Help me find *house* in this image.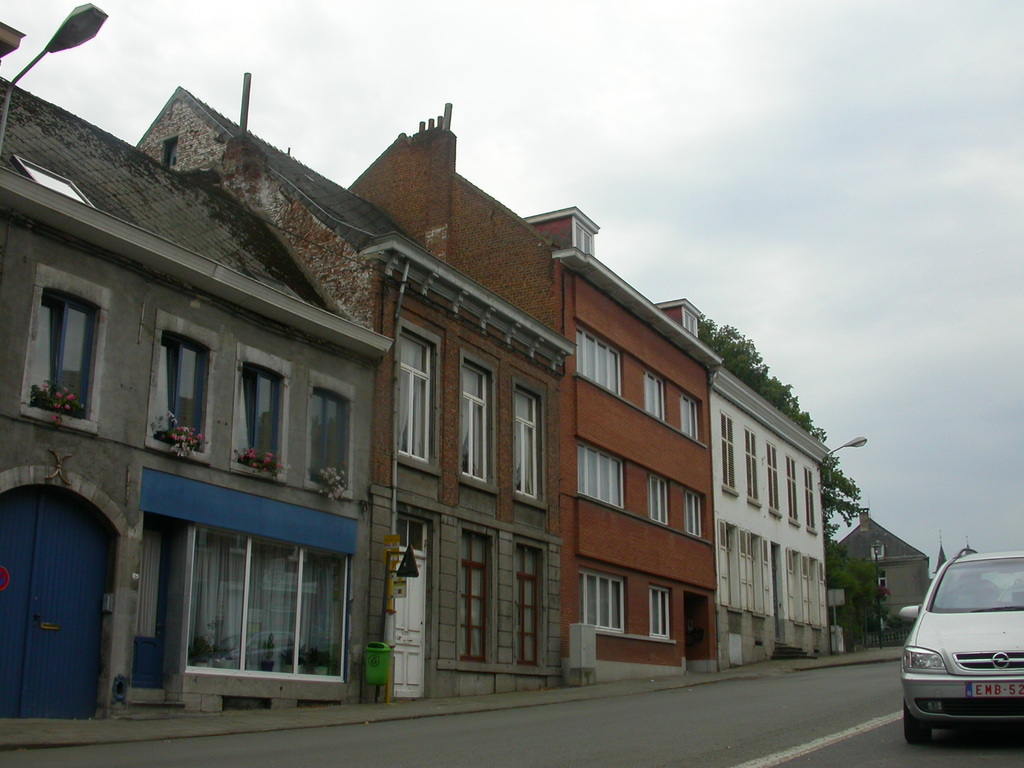
Found it: [715,359,830,675].
